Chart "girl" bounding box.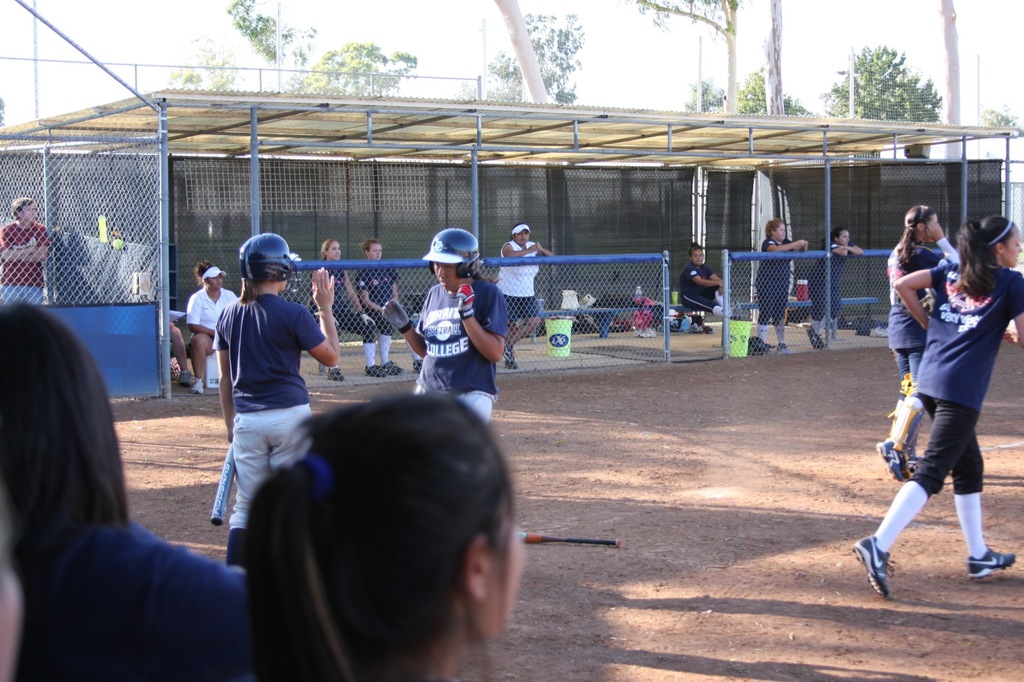
Charted: 808:223:874:344.
